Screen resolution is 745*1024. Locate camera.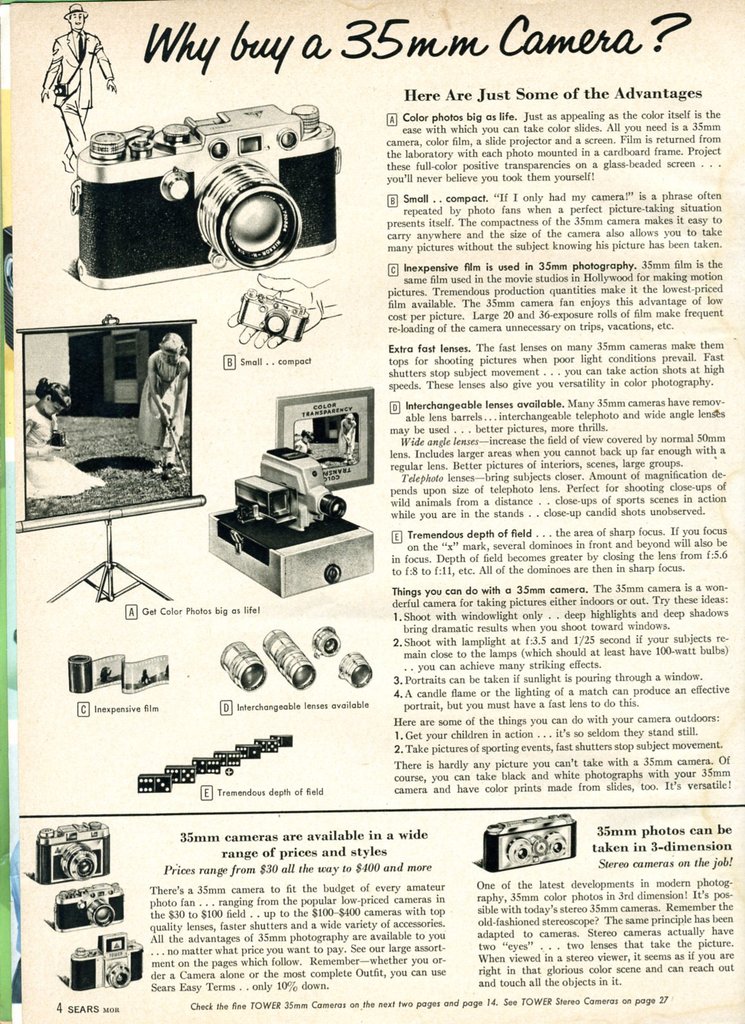
select_region(30, 820, 111, 888).
